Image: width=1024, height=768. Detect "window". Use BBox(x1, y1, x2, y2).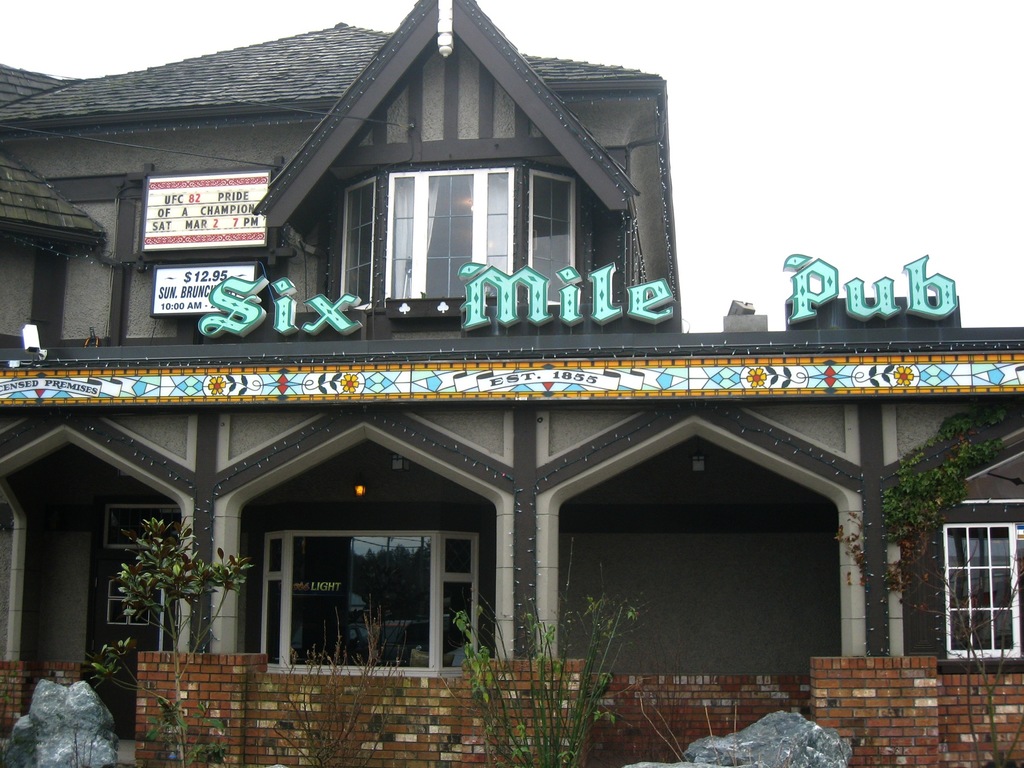
BBox(388, 164, 516, 310).
